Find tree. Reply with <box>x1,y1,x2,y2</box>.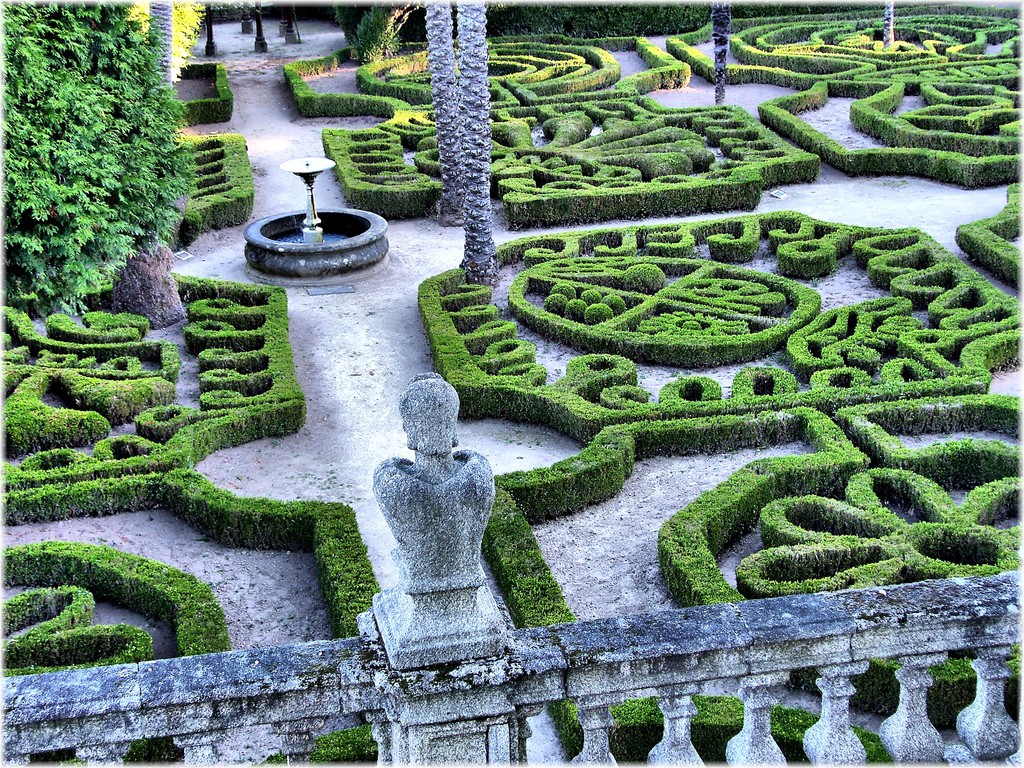
<box>1,2,192,326</box>.
